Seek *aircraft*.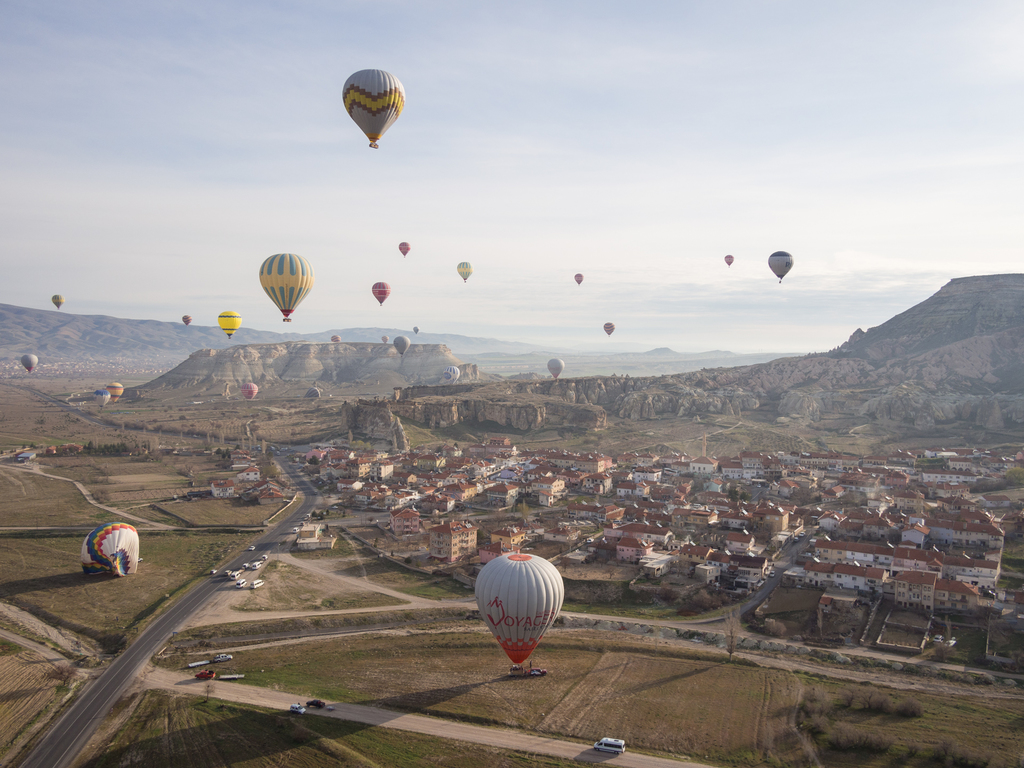
(724, 254, 733, 264).
